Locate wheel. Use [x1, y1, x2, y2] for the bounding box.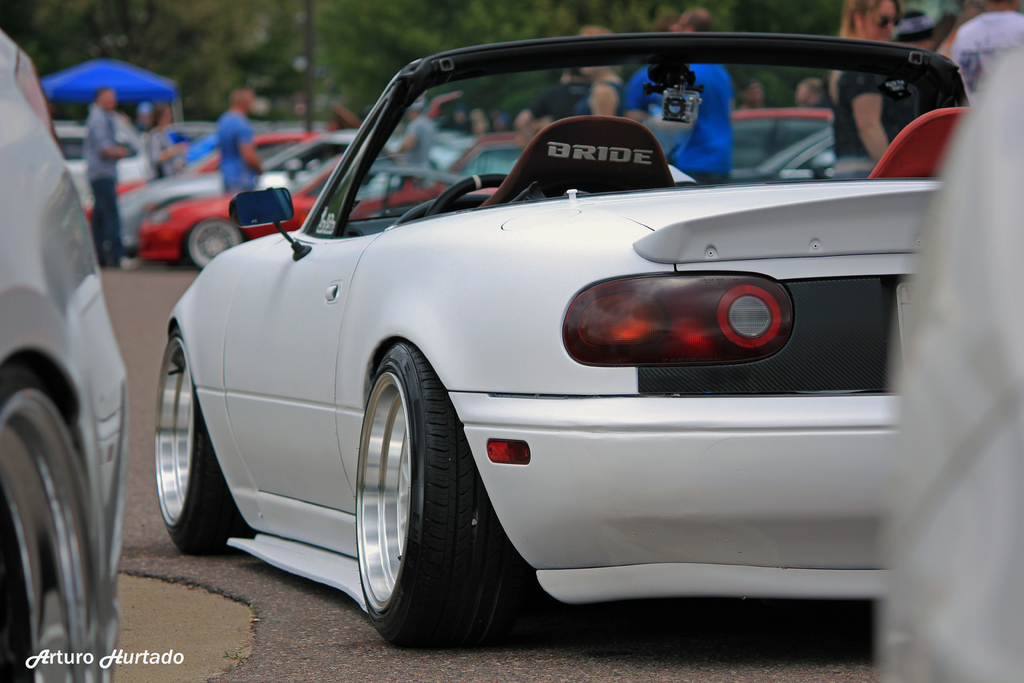
[347, 343, 497, 652].
